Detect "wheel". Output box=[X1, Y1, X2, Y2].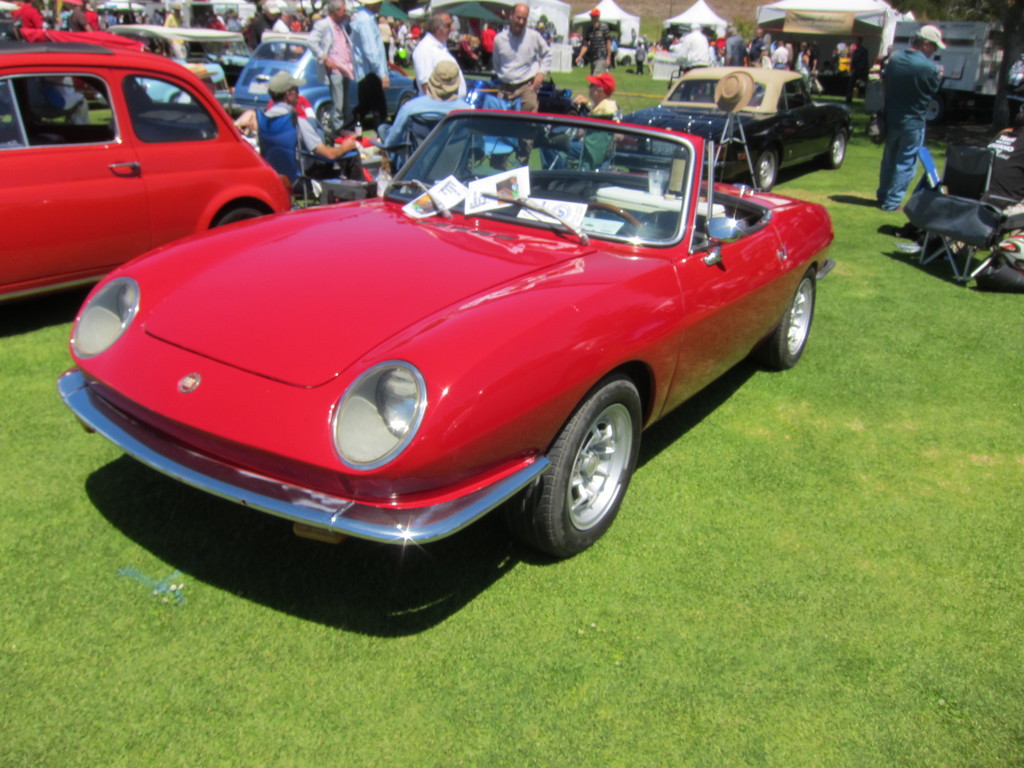
box=[764, 265, 823, 363].
